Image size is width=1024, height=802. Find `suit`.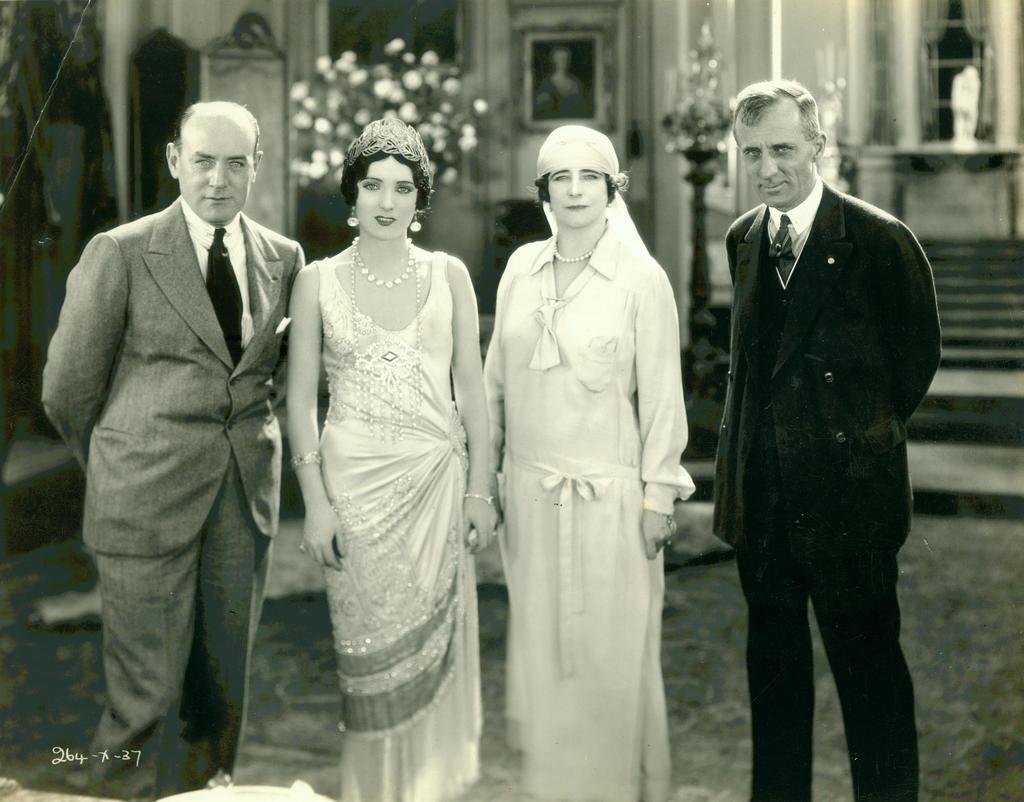
63/85/312/787.
